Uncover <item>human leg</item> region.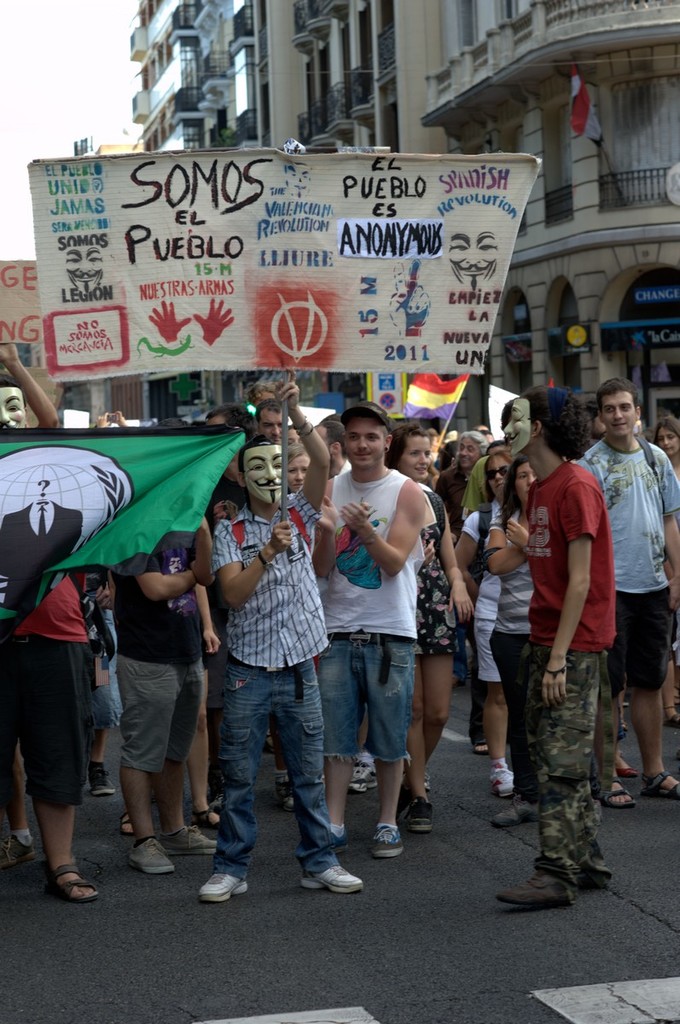
Uncovered: {"x1": 210, "y1": 659, "x2": 253, "y2": 900}.
